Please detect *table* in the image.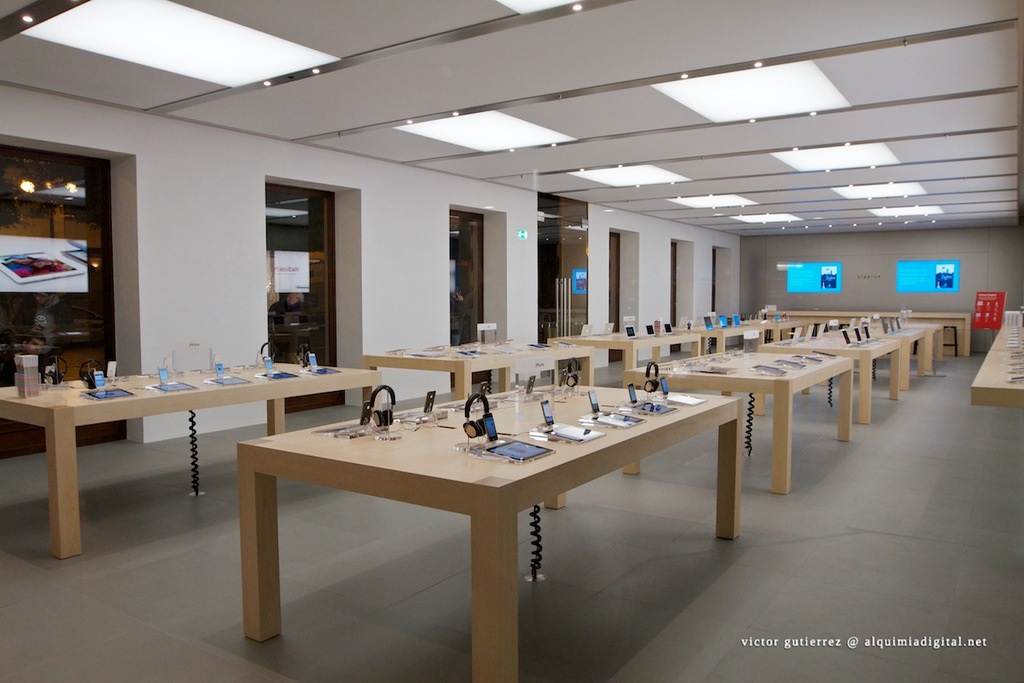
box(623, 346, 857, 499).
